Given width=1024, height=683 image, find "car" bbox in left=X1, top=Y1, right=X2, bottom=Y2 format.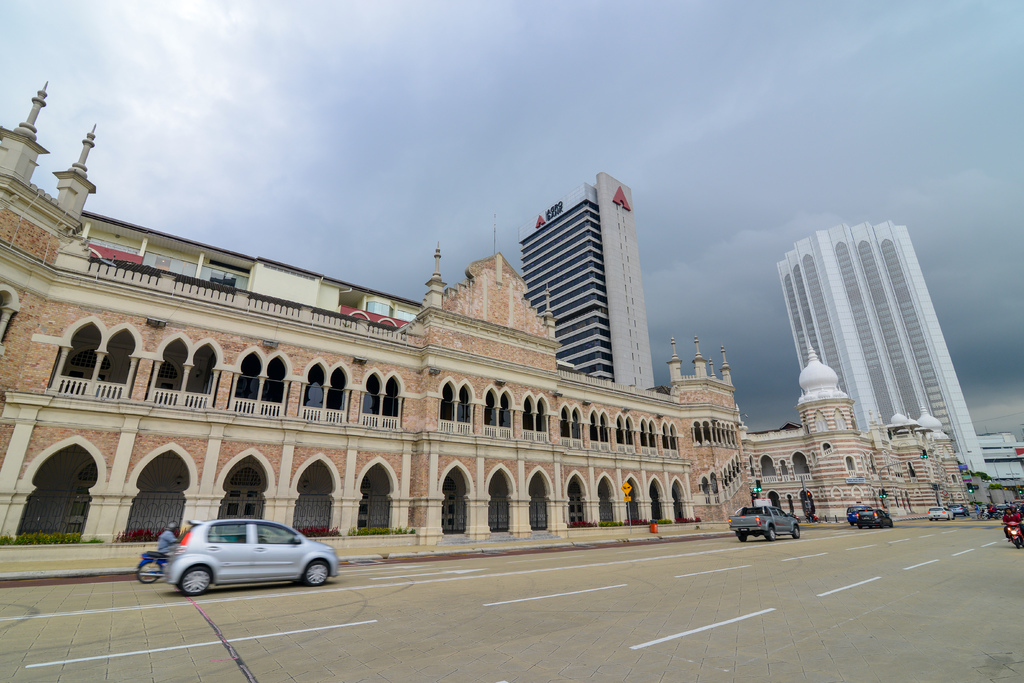
left=150, top=517, right=335, bottom=590.
